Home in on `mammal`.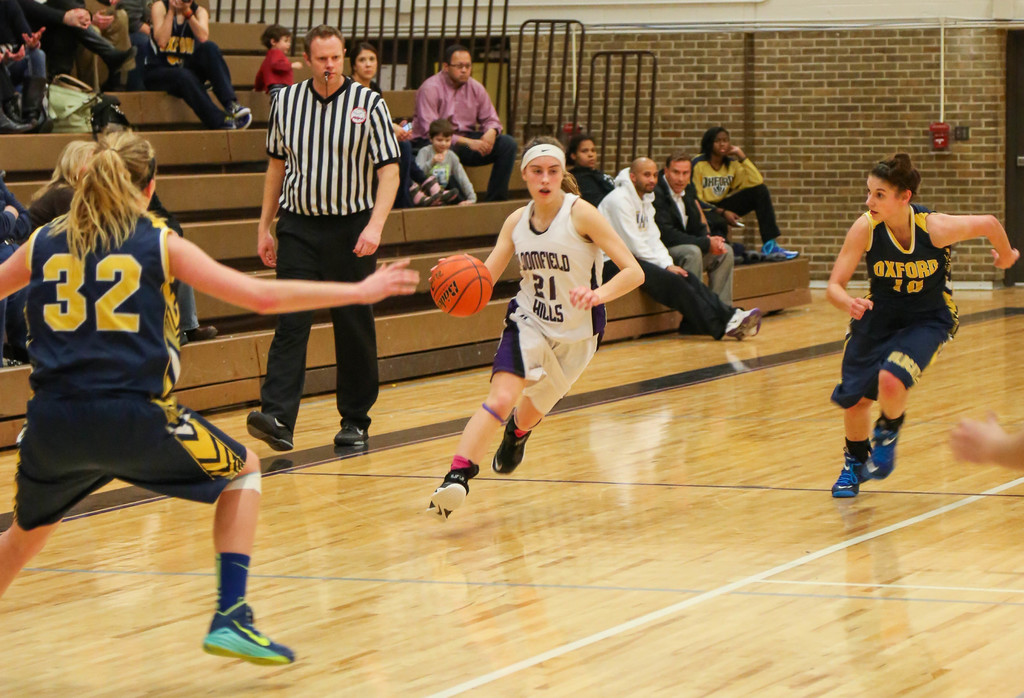
Homed in at crop(90, 0, 133, 85).
